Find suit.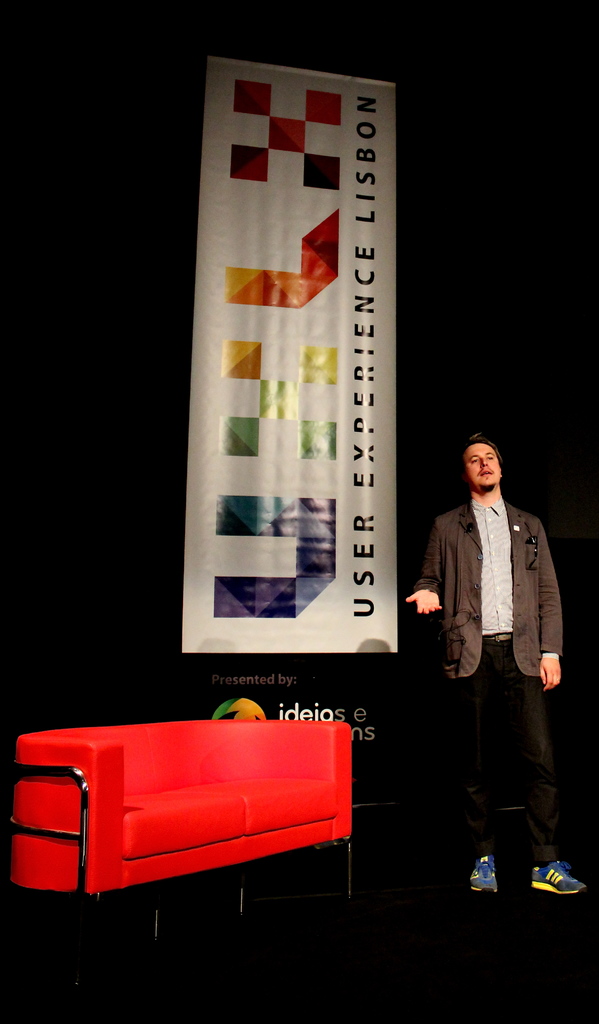
422:463:574:875.
